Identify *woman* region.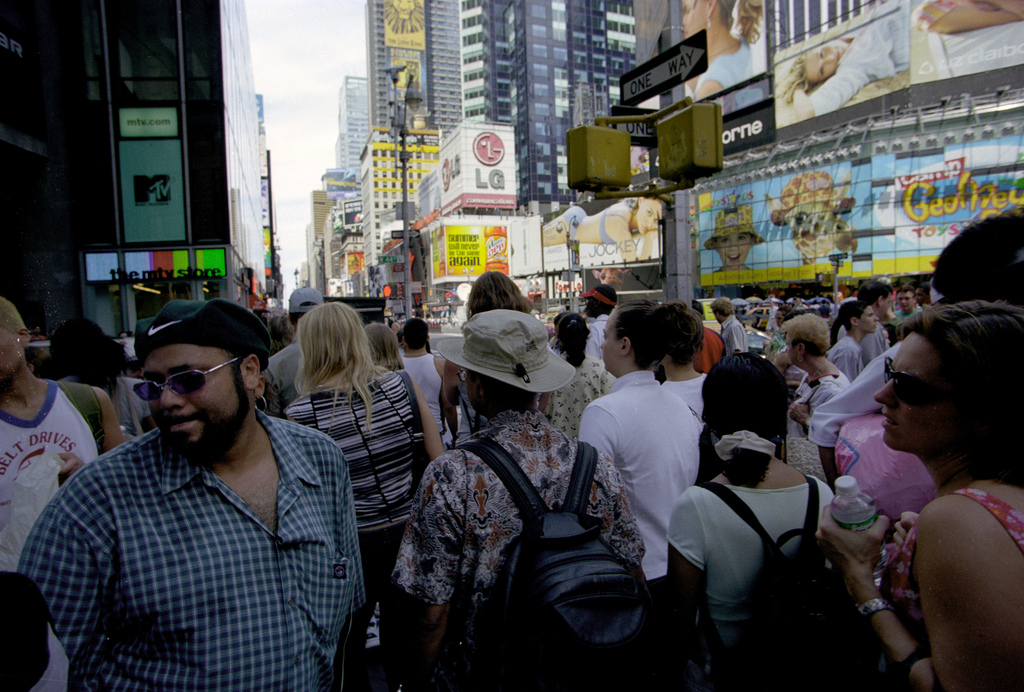
Region: bbox=[662, 351, 834, 691].
